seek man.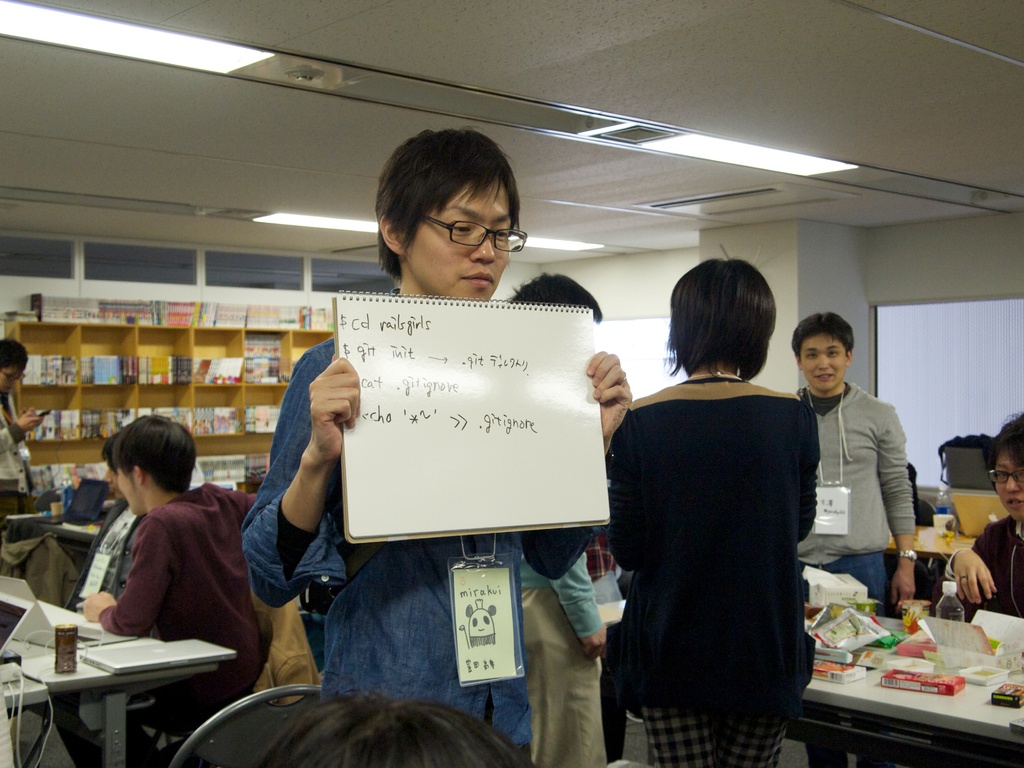
bbox(62, 440, 147, 767).
